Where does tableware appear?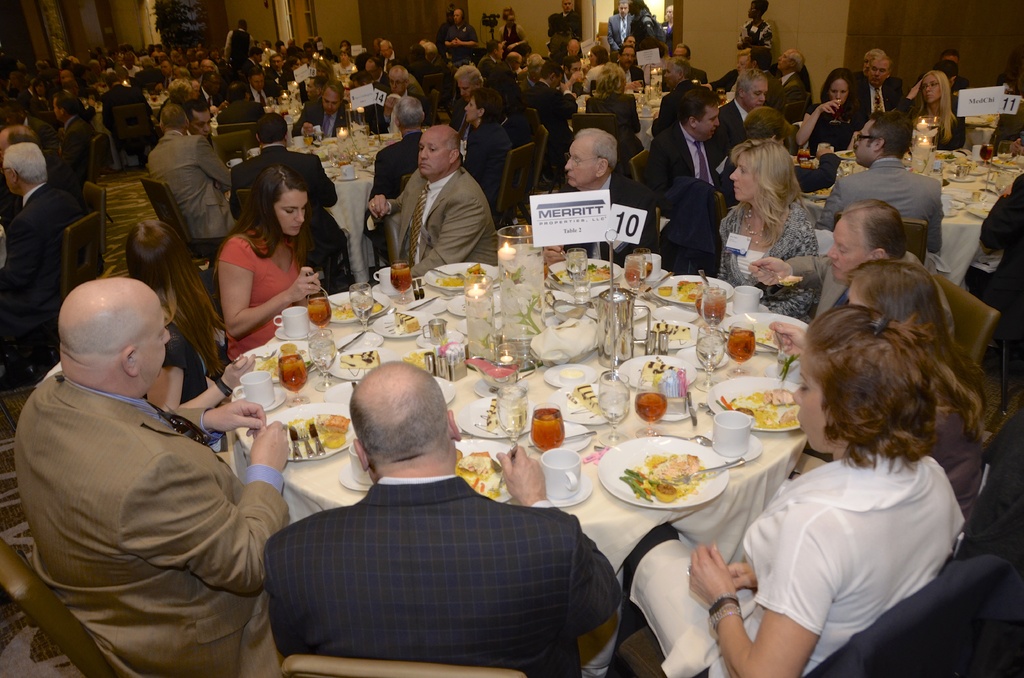
Appears at l=454, t=441, r=521, b=503.
